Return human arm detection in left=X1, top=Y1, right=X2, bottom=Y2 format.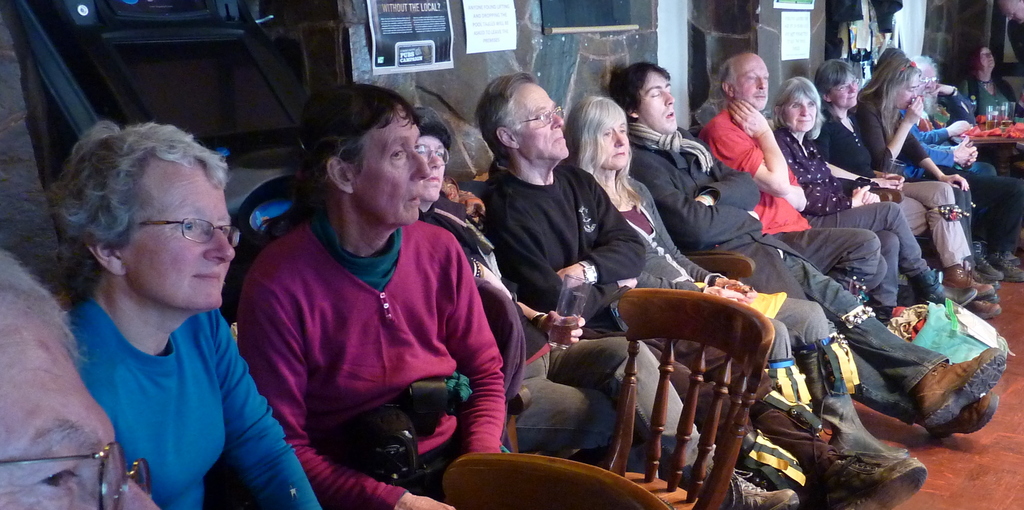
left=229, top=274, right=458, bottom=509.
